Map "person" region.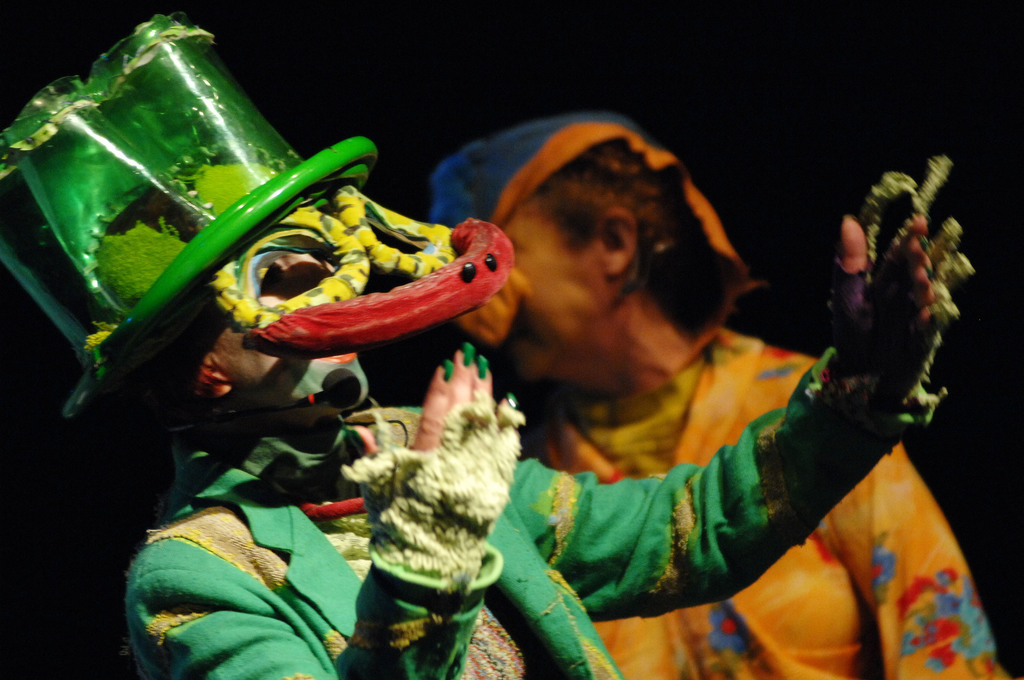
Mapped to Rect(8, 0, 960, 674).
